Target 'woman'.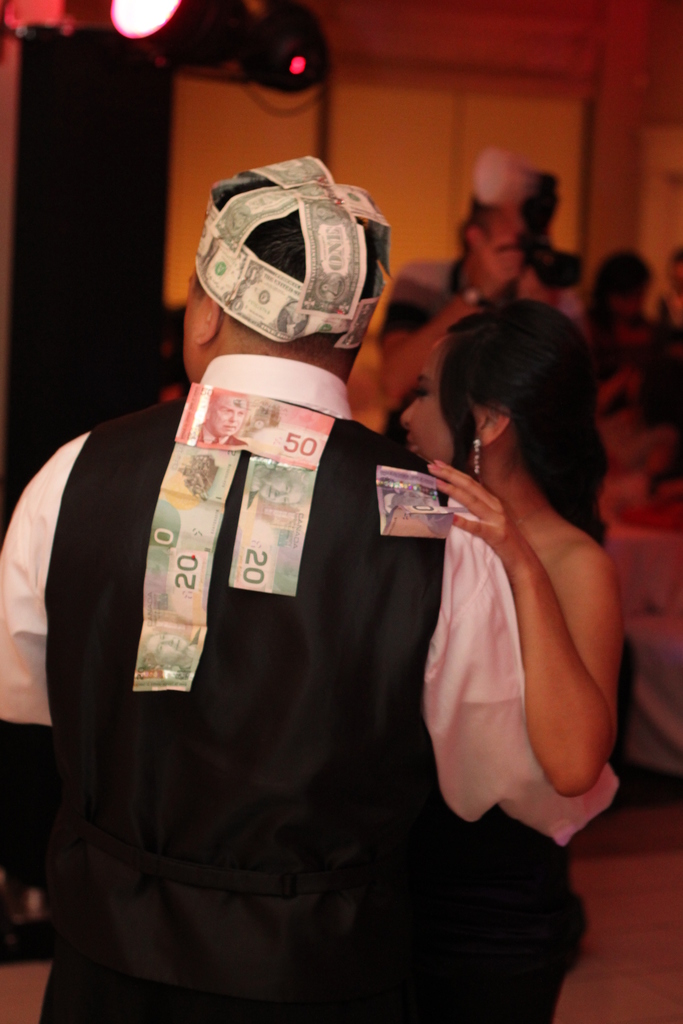
Target region: bbox=[397, 303, 629, 804].
